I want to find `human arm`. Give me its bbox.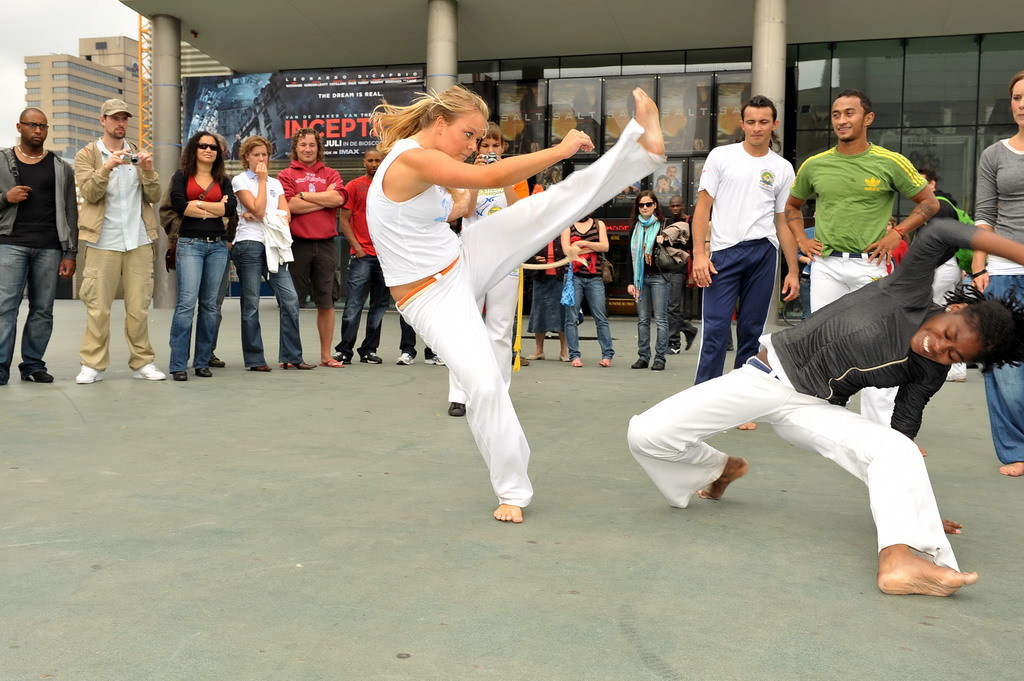
<region>775, 172, 802, 301</region>.
